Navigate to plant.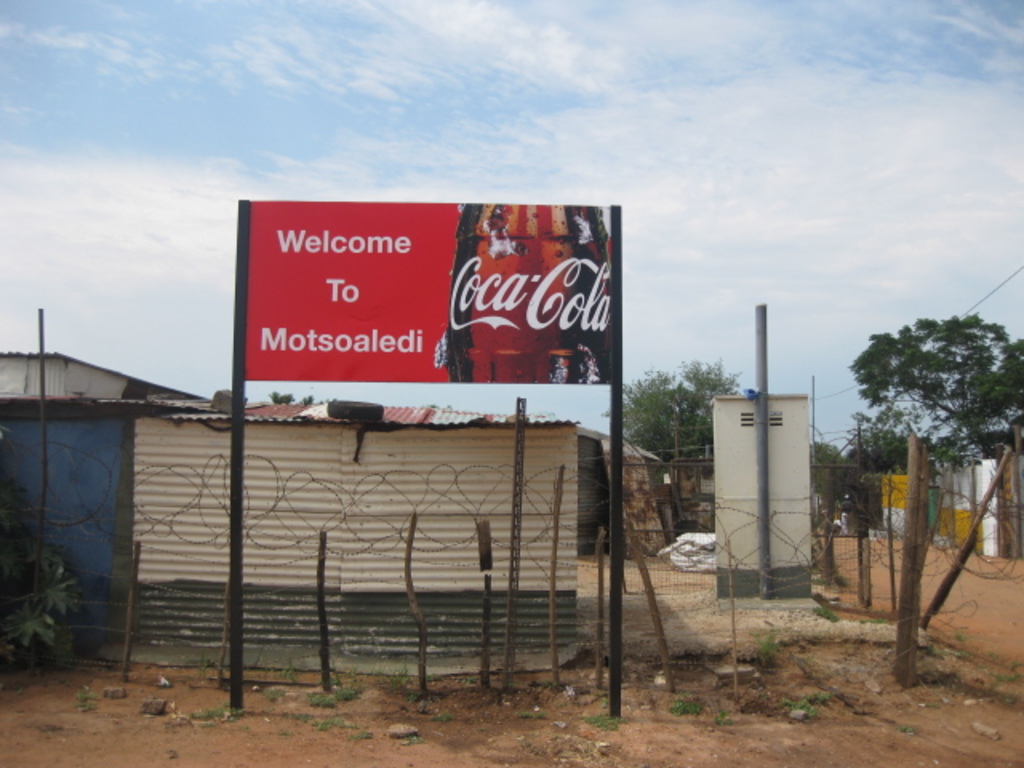
Navigation target: bbox=(278, 659, 290, 690).
